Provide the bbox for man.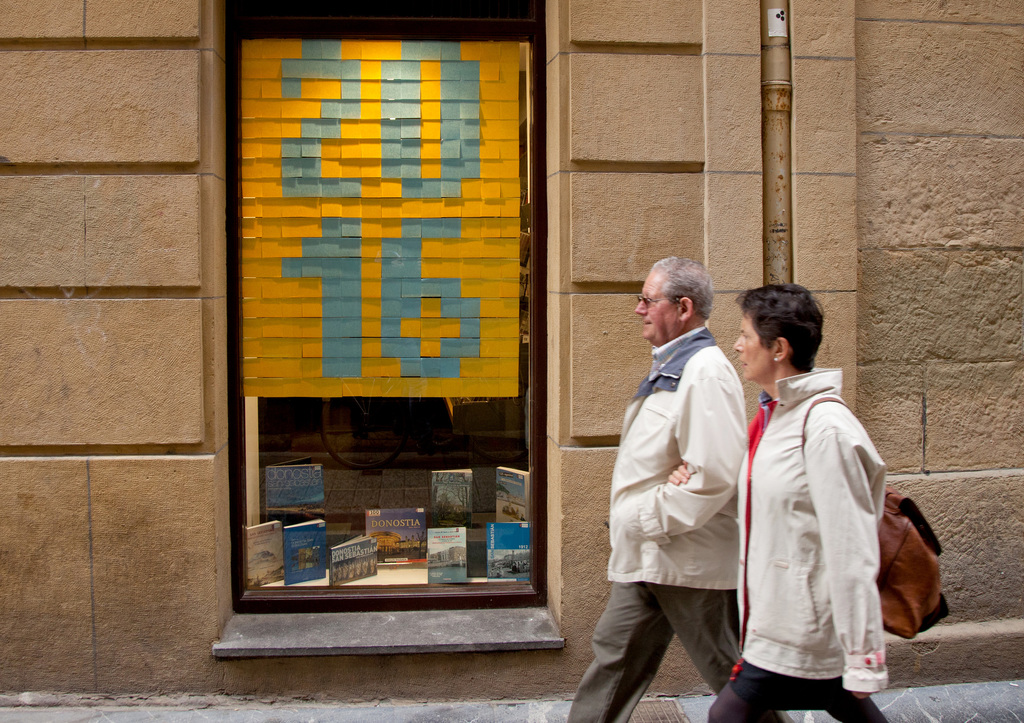
(x1=593, y1=232, x2=765, y2=717).
